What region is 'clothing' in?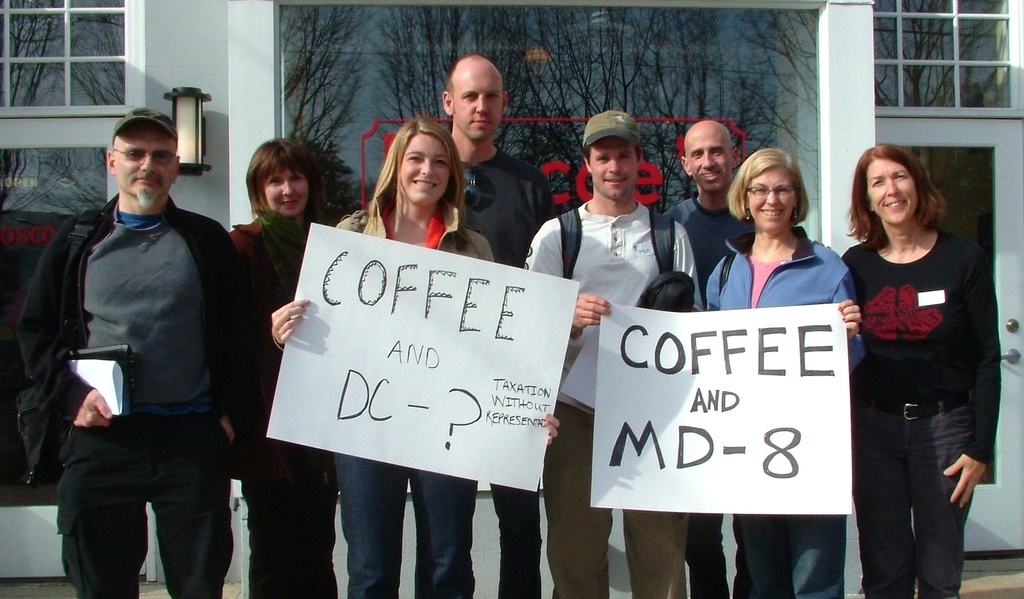
840:220:1002:598.
